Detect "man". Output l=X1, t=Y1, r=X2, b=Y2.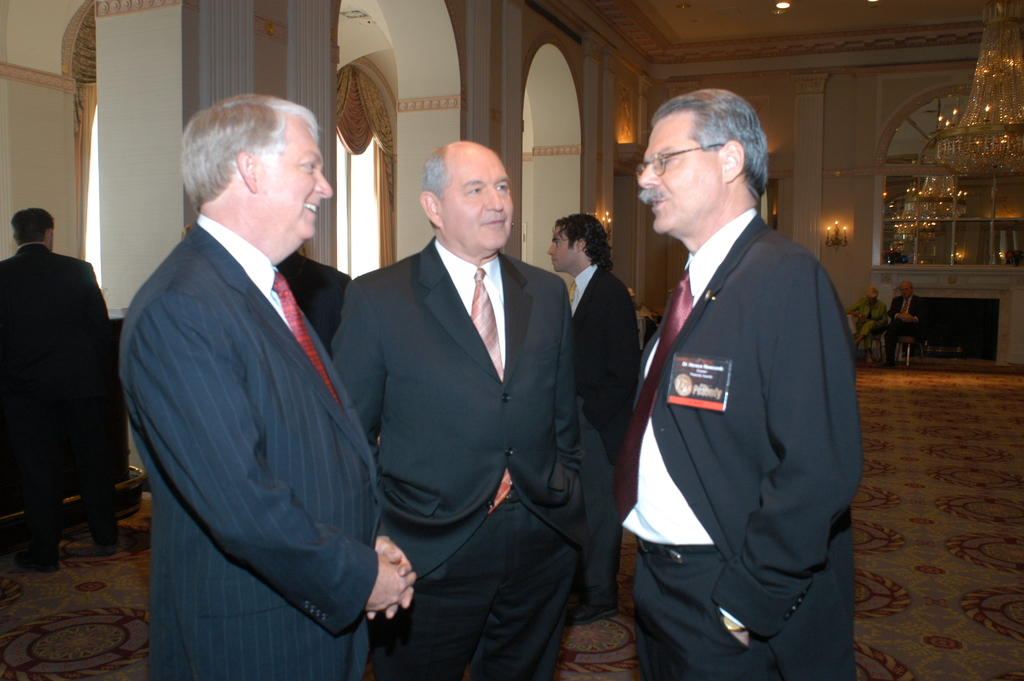
l=325, t=136, r=584, b=680.
